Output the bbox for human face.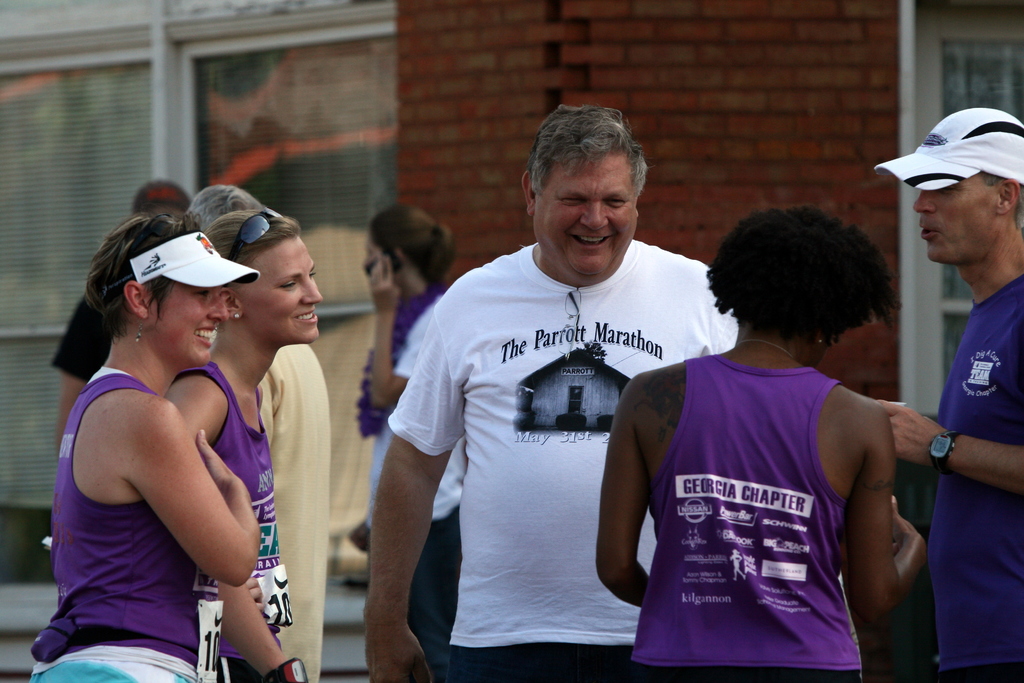
left=530, top=151, right=635, bottom=276.
